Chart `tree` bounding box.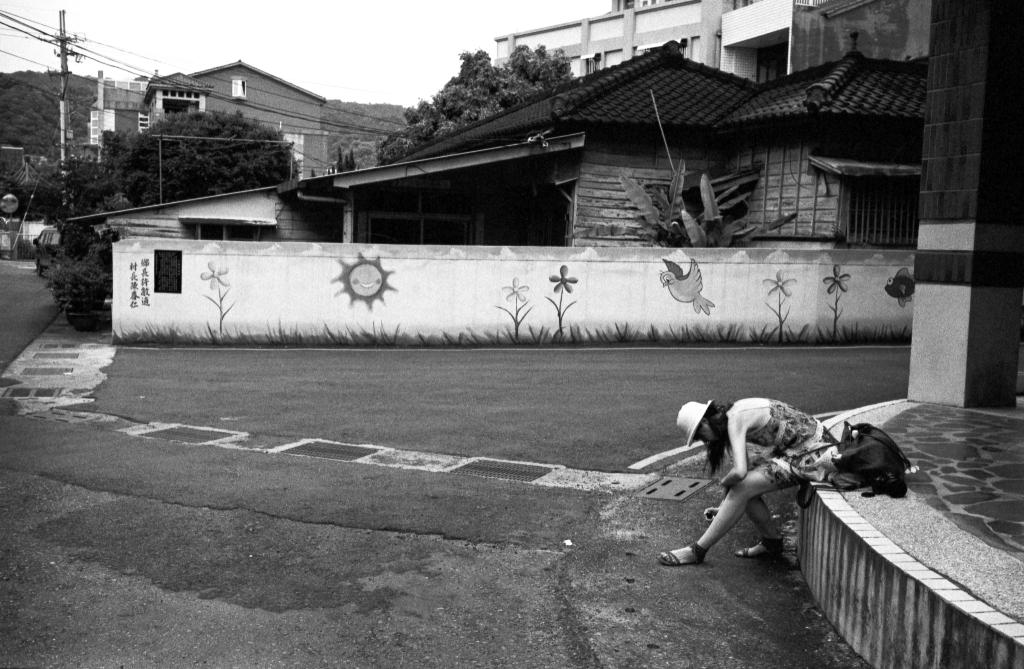
Charted: 360:40:580:156.
